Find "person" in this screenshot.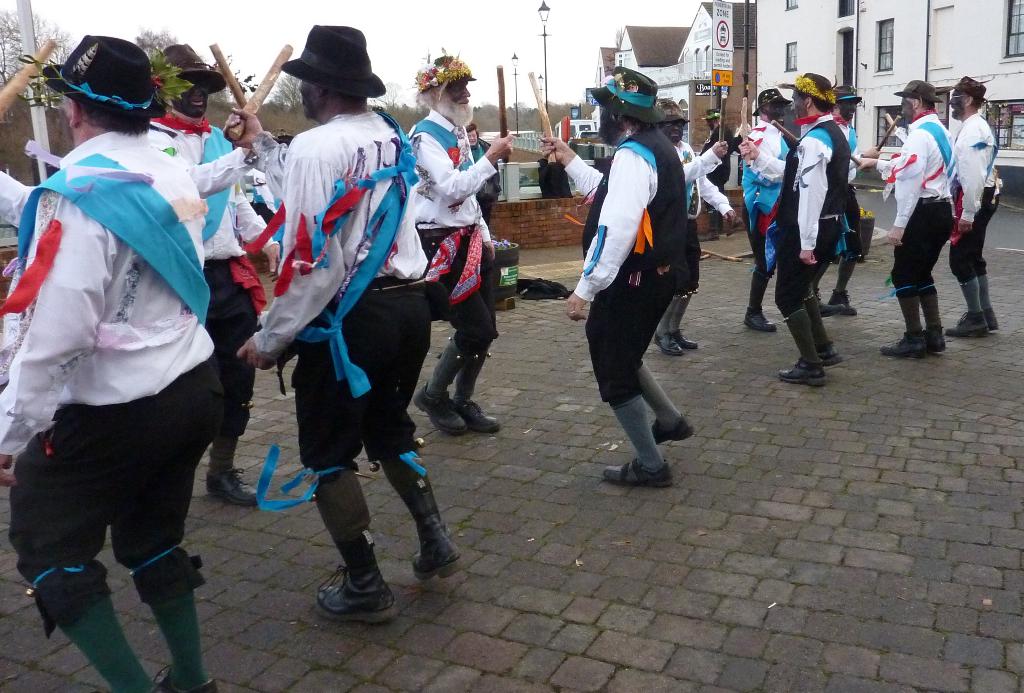
The bounding box for "person" is region(144, 43, 283, 505).
